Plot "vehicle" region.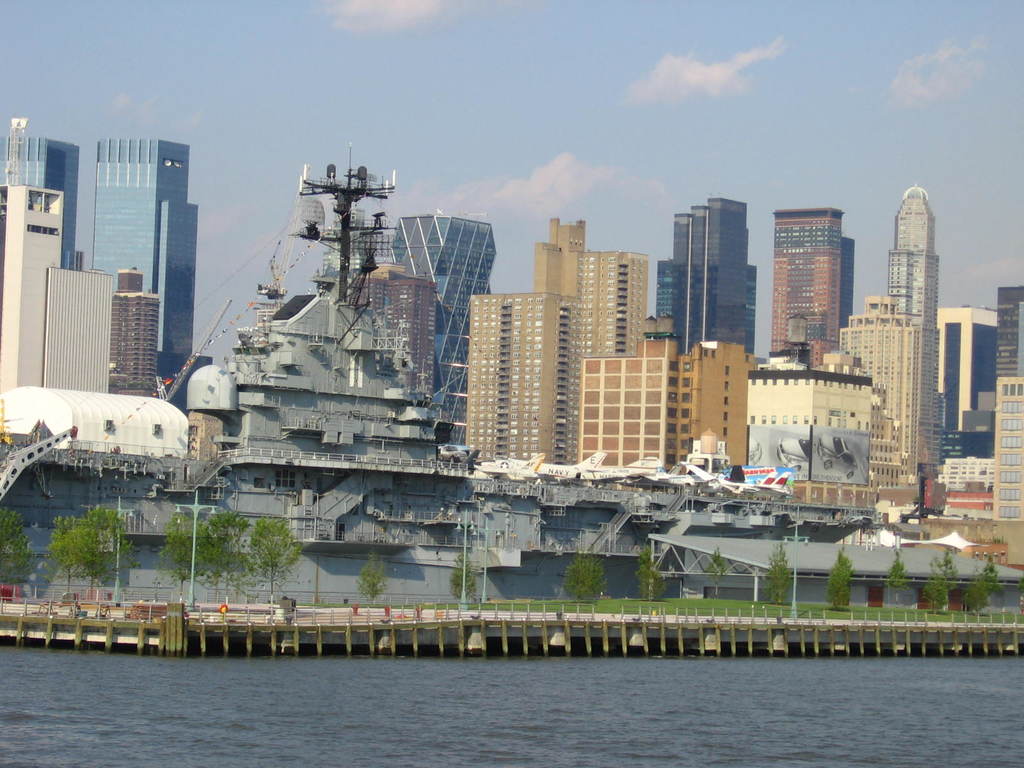
Plotted at <region>583, 451, 654, 484</region>.
